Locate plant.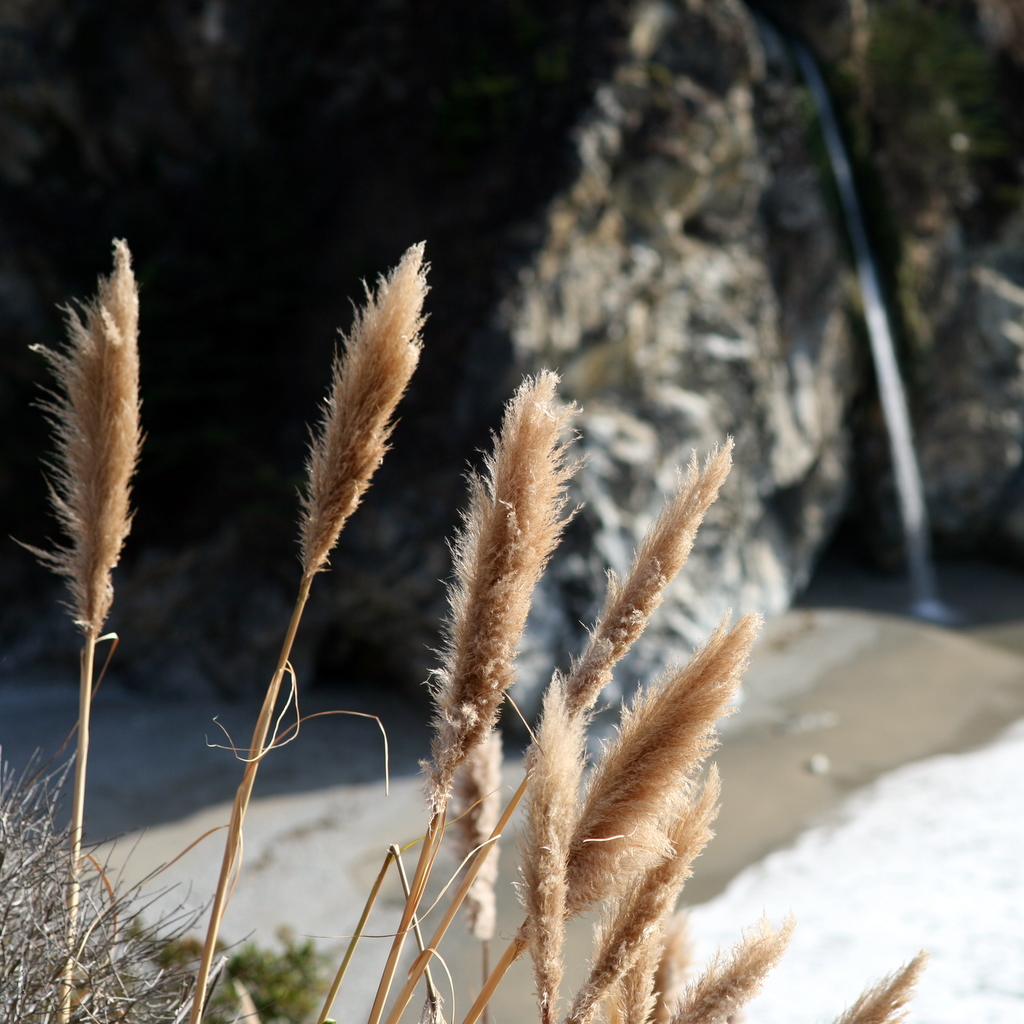
Bounding box: 499, 652, 589, 1014.
